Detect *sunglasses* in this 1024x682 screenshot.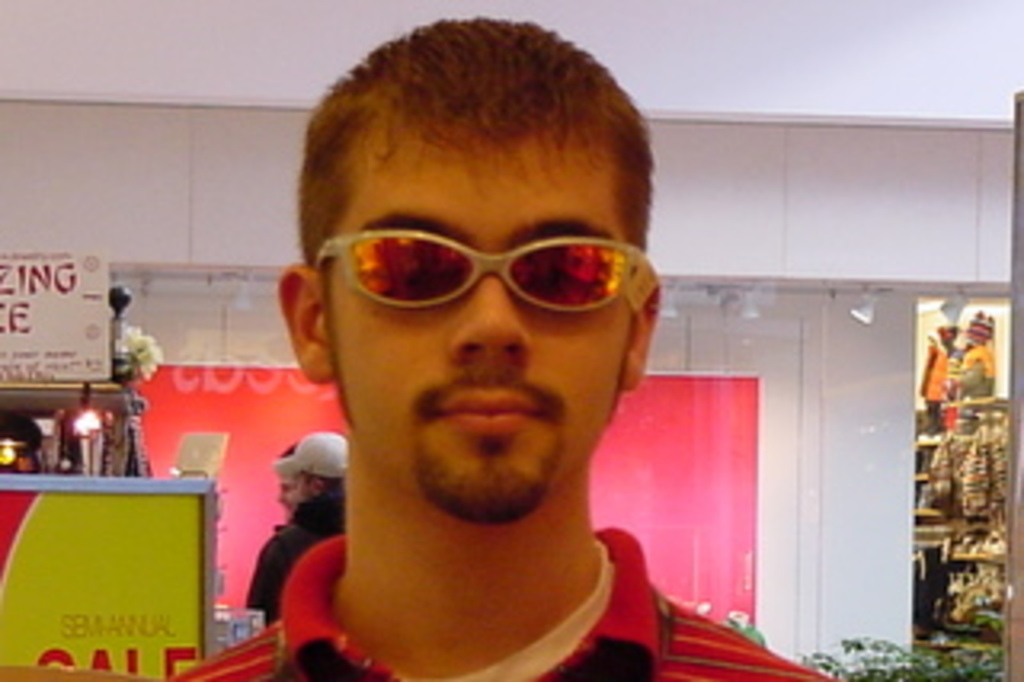
Detection: <bbox>310, 224, 656, 311</bbox>.
